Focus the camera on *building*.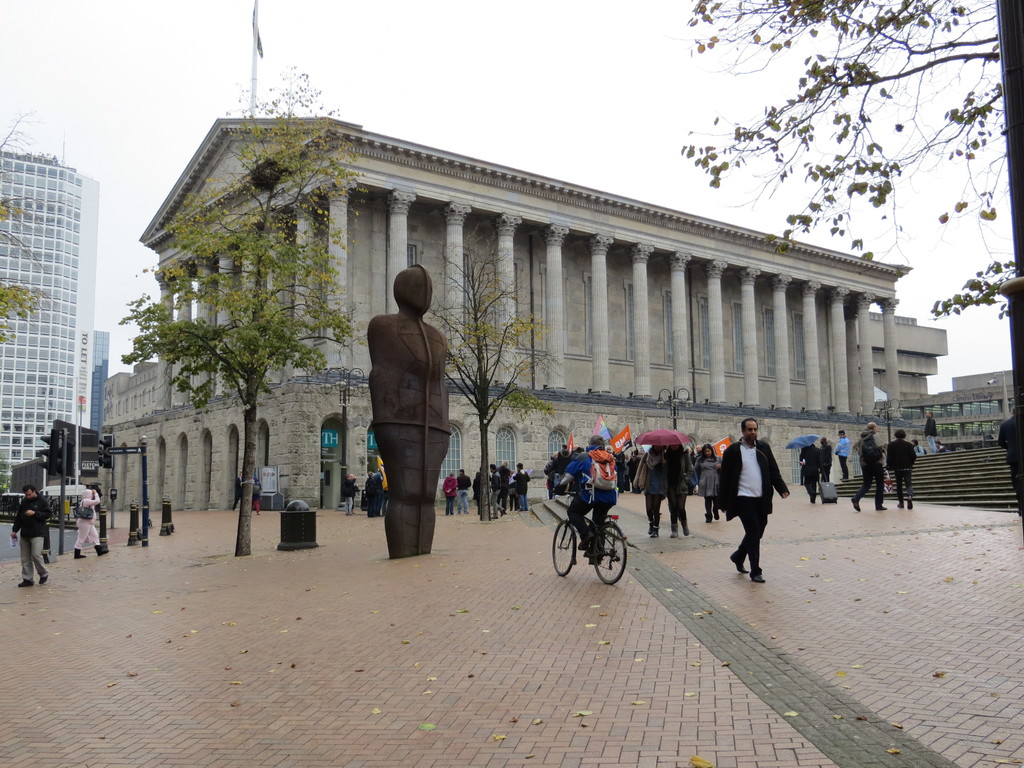
Focus region: crop(100, 120, 913, 508).
